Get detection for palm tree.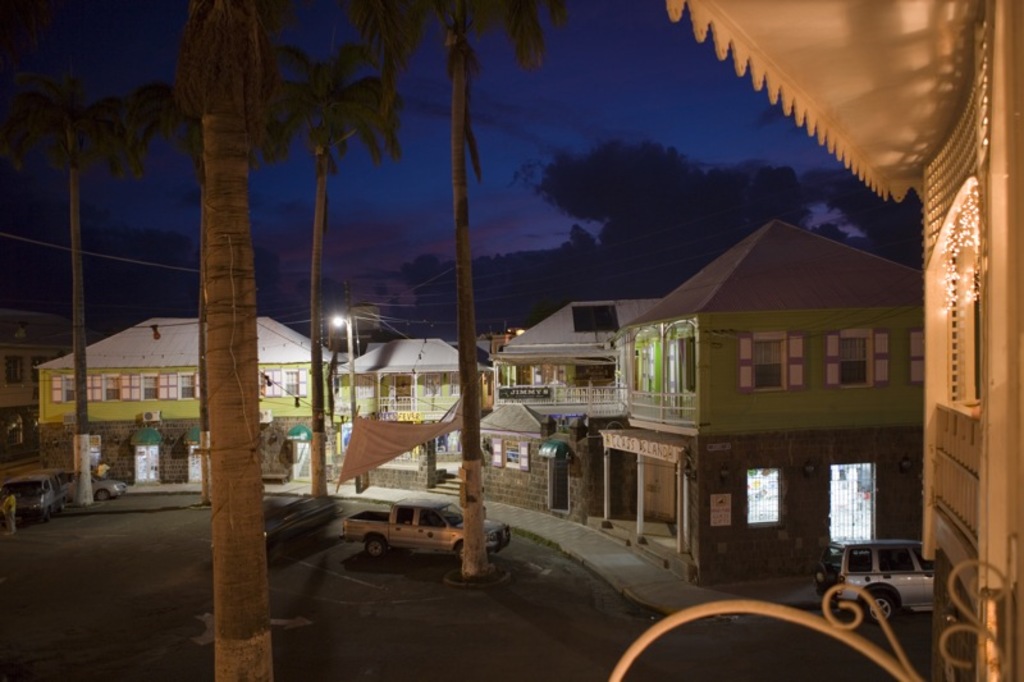
Detection: select_region(174, 0, 266, 679).
